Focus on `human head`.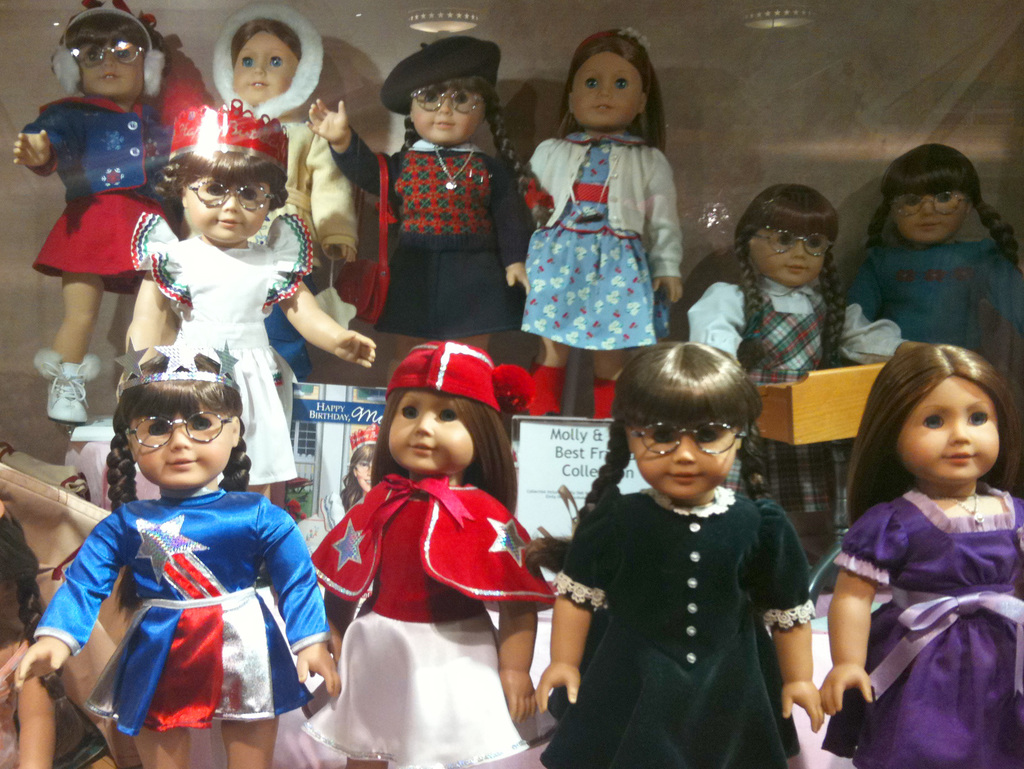
Focused at <region>736, 183, 840, 285</region>.
